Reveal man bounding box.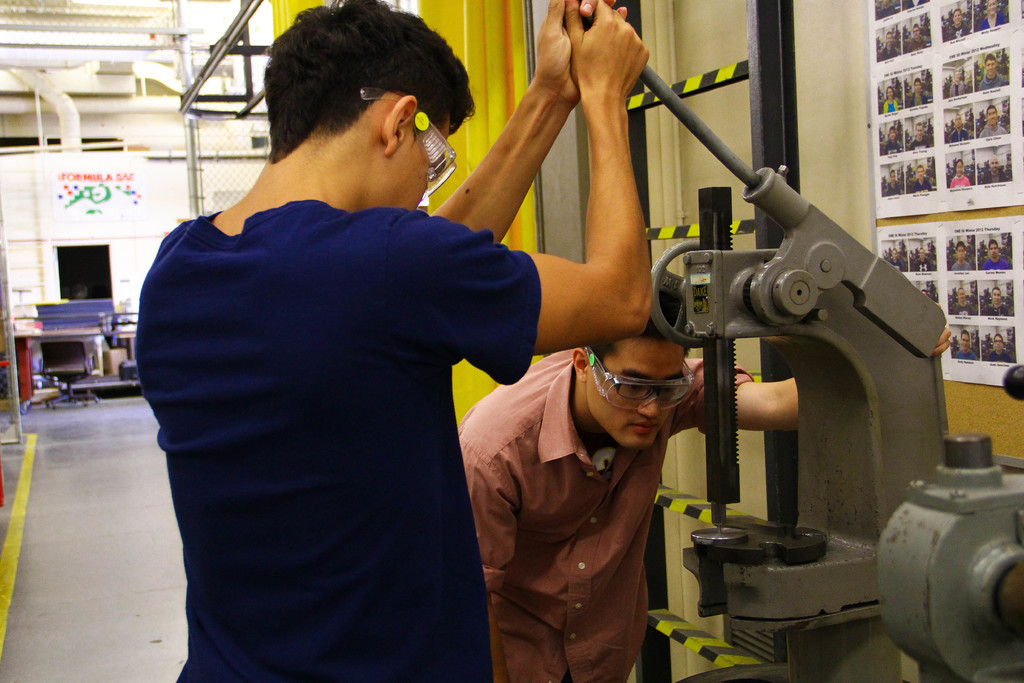
Revealed: select_region(947, 112, 971, 144).
